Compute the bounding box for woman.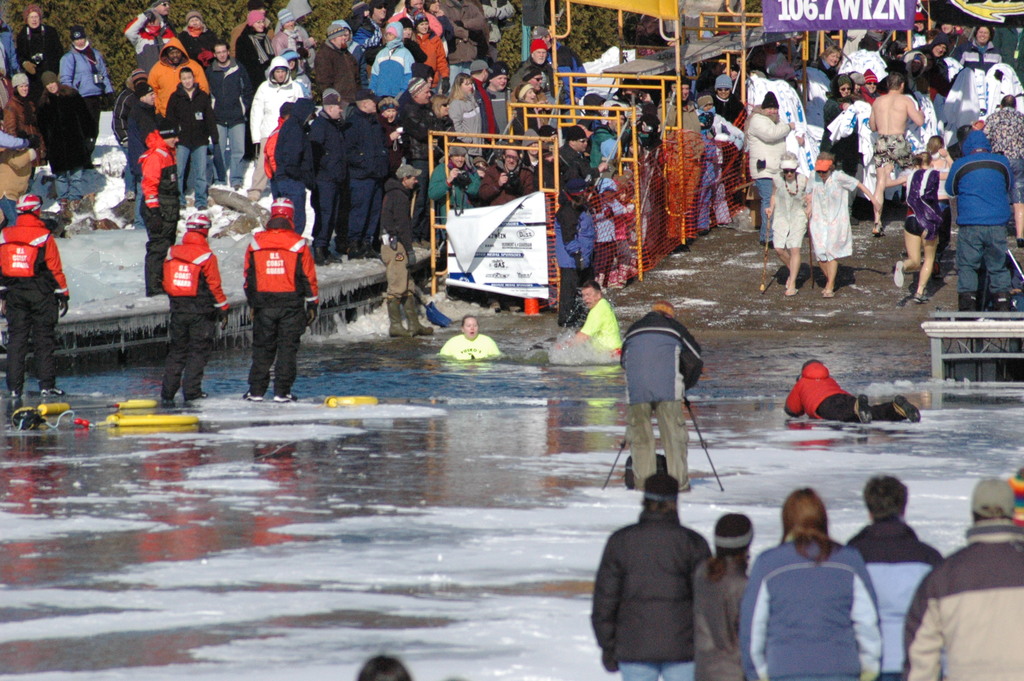
35, 70, 93, 211.
